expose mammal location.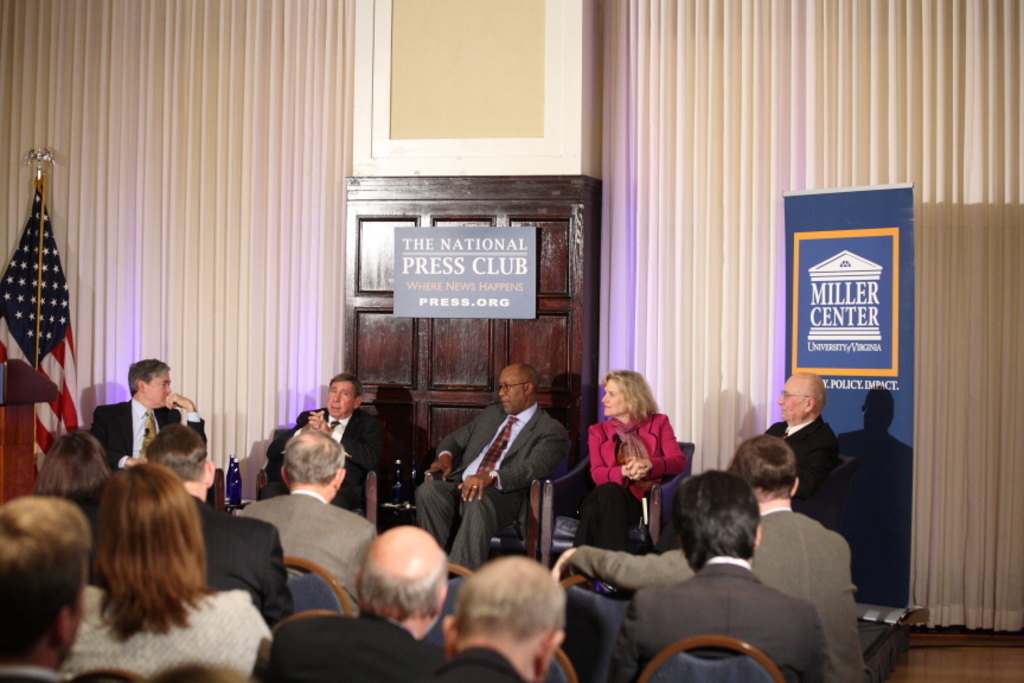
Exposed at detection(755, 366, 845, 509).
